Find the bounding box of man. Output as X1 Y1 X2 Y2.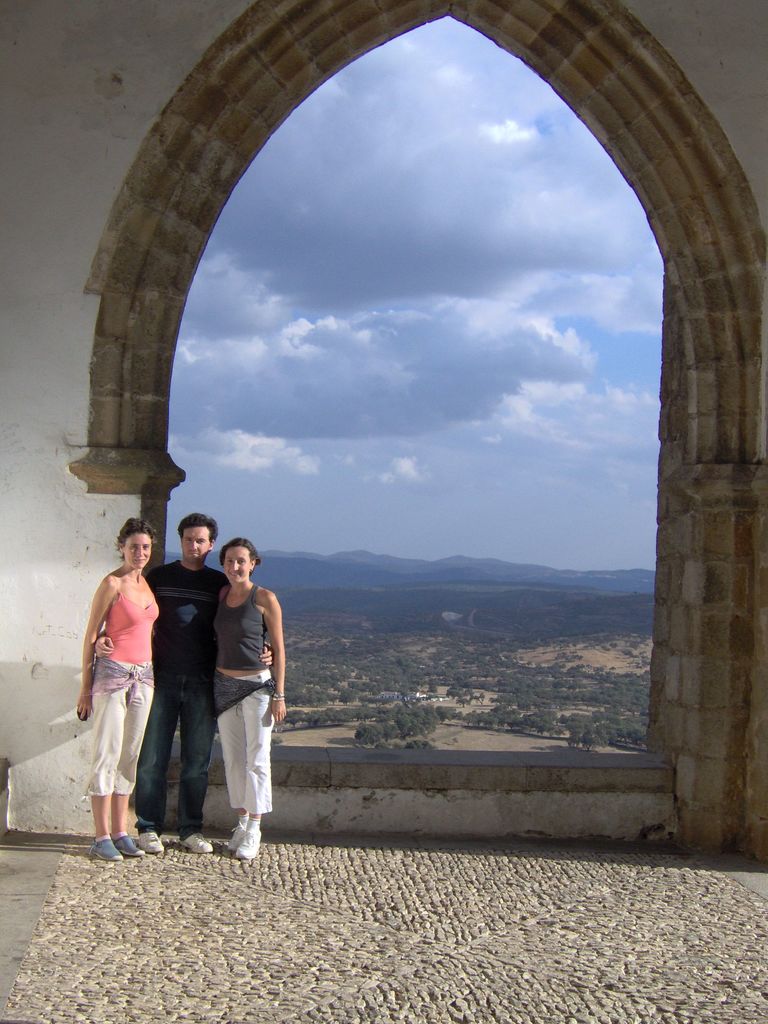
95 515 275 856.
